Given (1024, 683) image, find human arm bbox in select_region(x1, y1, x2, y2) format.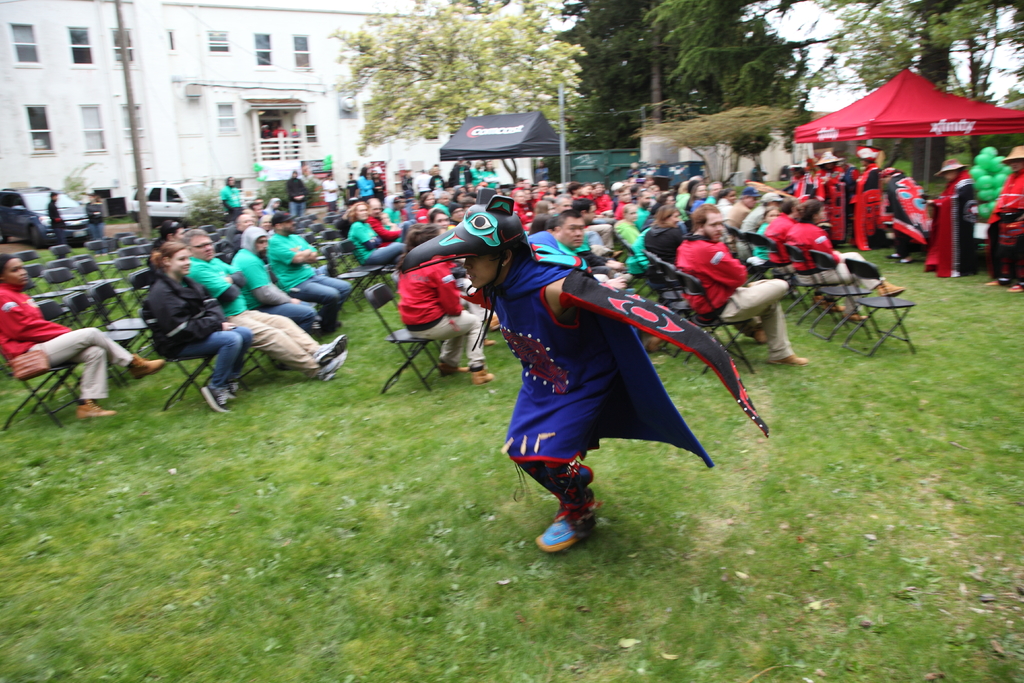
select_region(155, 287, 233, 340).
